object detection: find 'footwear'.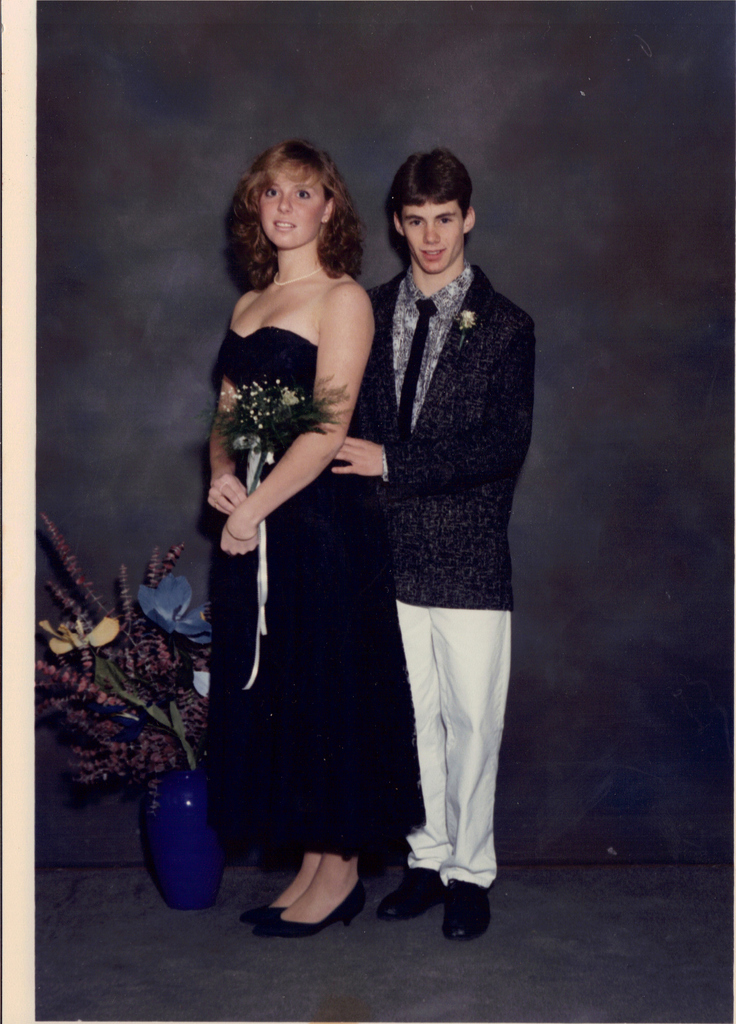
bbox=(259, 884, 362, 937).
